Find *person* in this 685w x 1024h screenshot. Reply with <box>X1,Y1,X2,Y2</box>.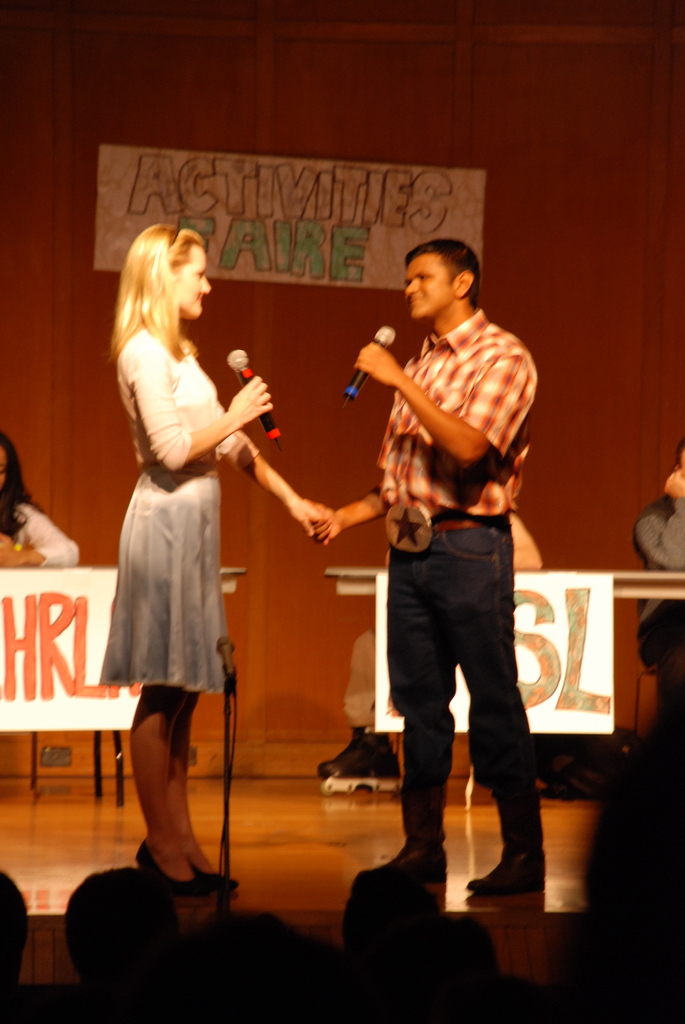
<box>301,243,542,900</box>.
